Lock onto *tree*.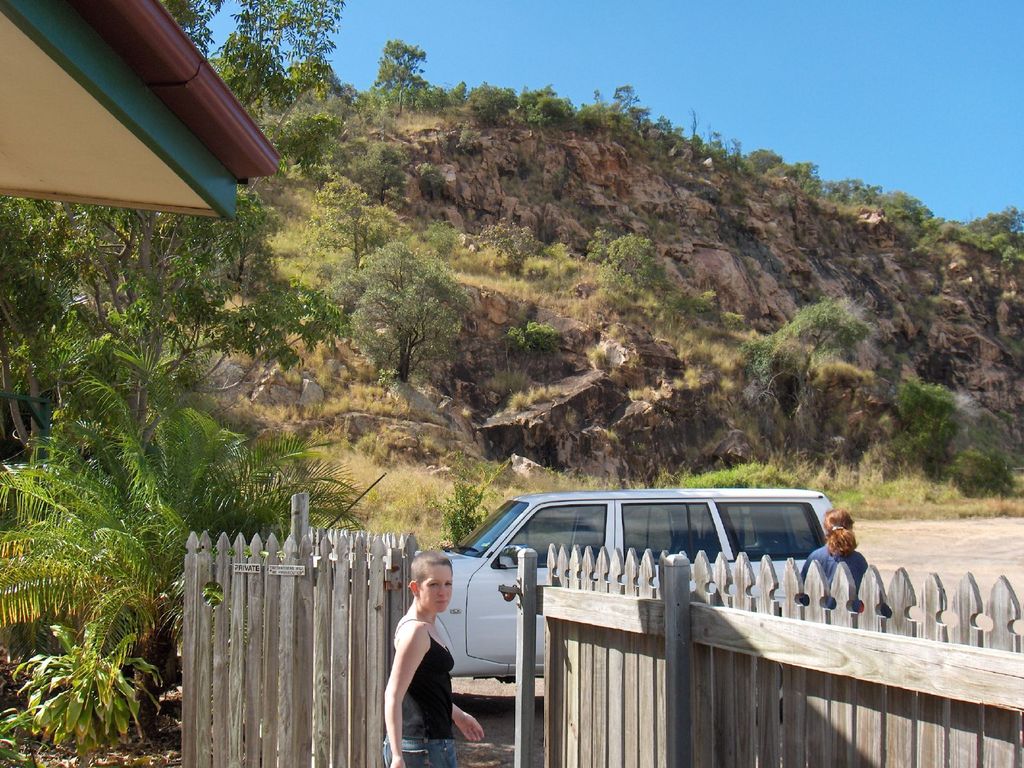
Locked: [375, 38, 429, 120].
